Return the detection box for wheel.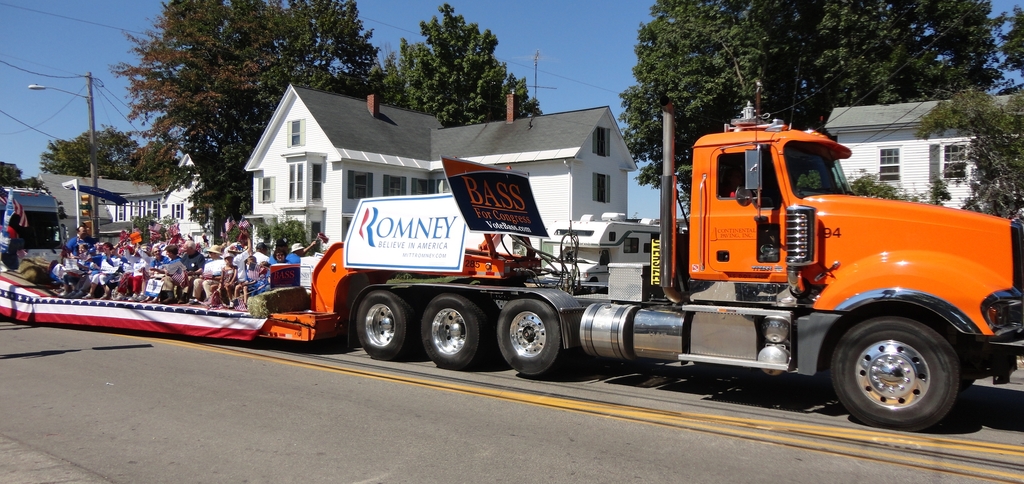
x1=357 y1=288 x2=415 y2=360.
